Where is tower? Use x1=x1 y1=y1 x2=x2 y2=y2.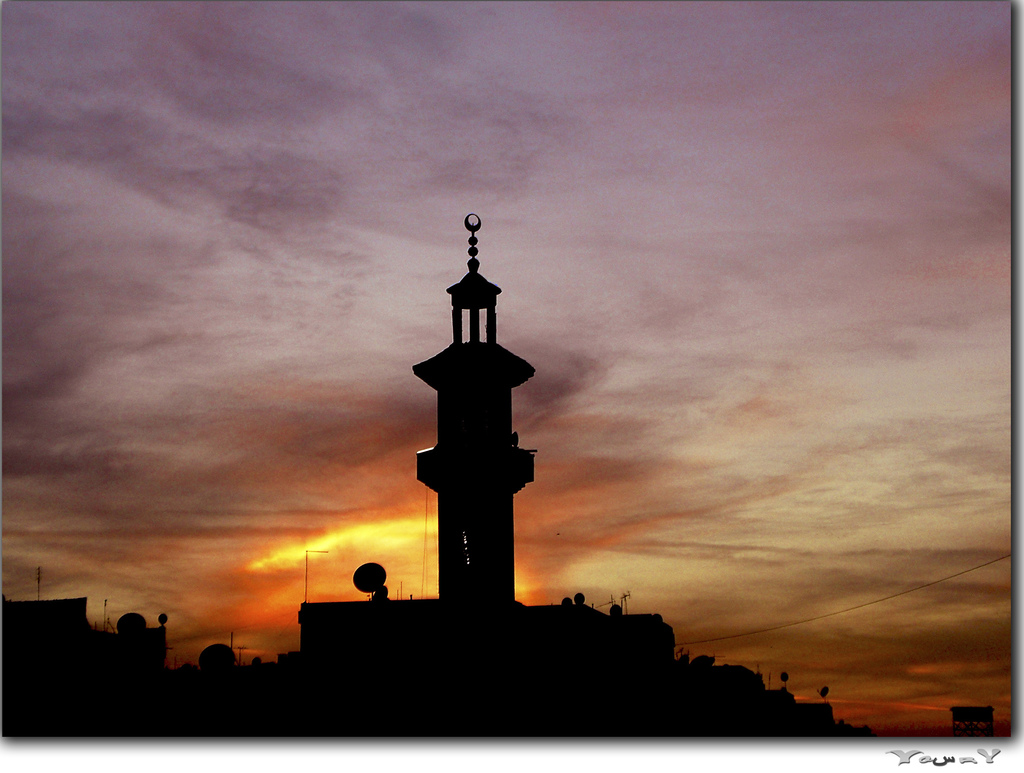
x1=384 y1=210 x2=550 y2=614.
